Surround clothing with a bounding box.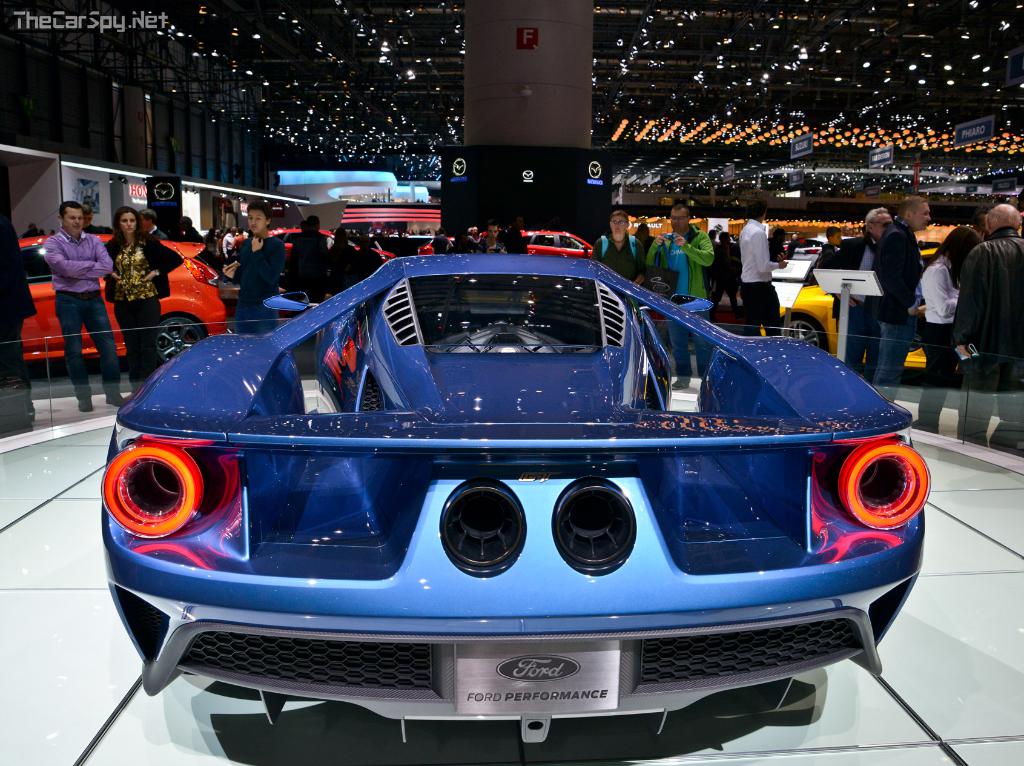
{"x1": 588, "y1": 236, "x2": 641, "y2": 288}.
